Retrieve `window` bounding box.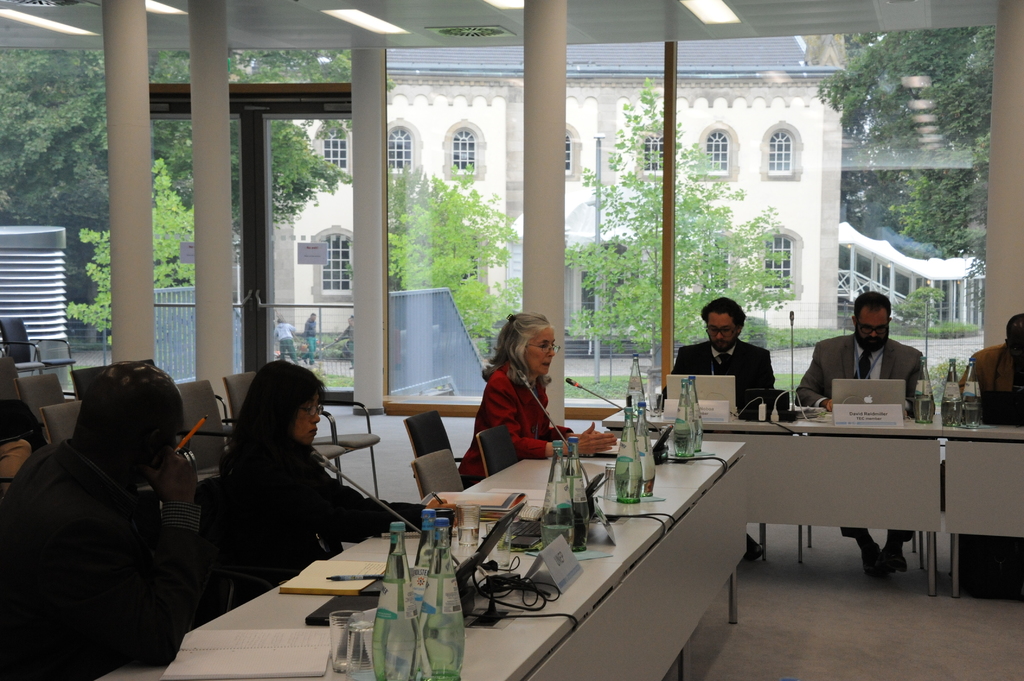
Bounding box: [x1=387, y1=113, x2=426, y2=180].
